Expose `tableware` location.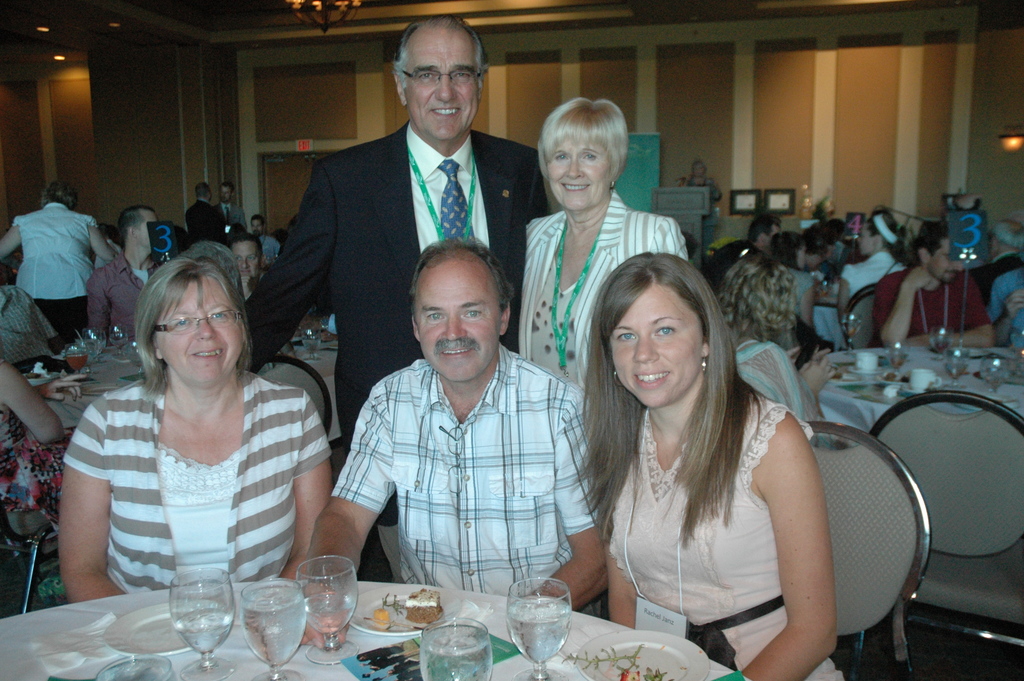
Exposed at left=108, top=326, right=127, bottom=352.
